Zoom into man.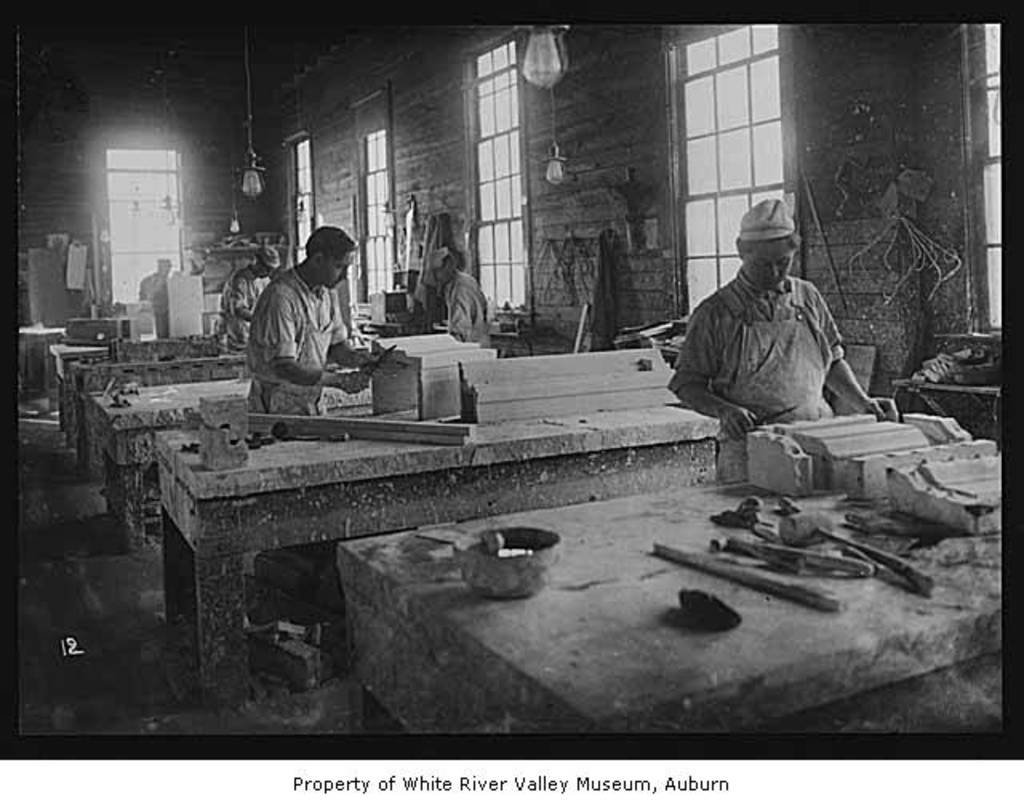
Zoom target: 429,246,490,339.
